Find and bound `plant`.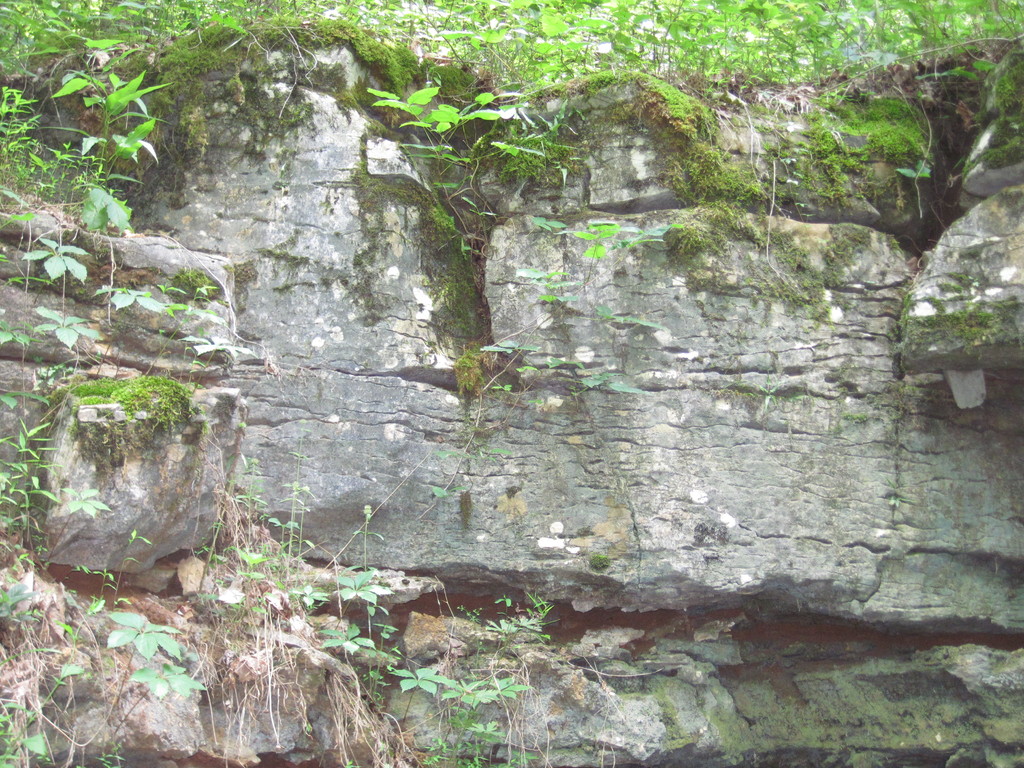
Bound: x1=515, y1=268, x2=573, y2=282.
